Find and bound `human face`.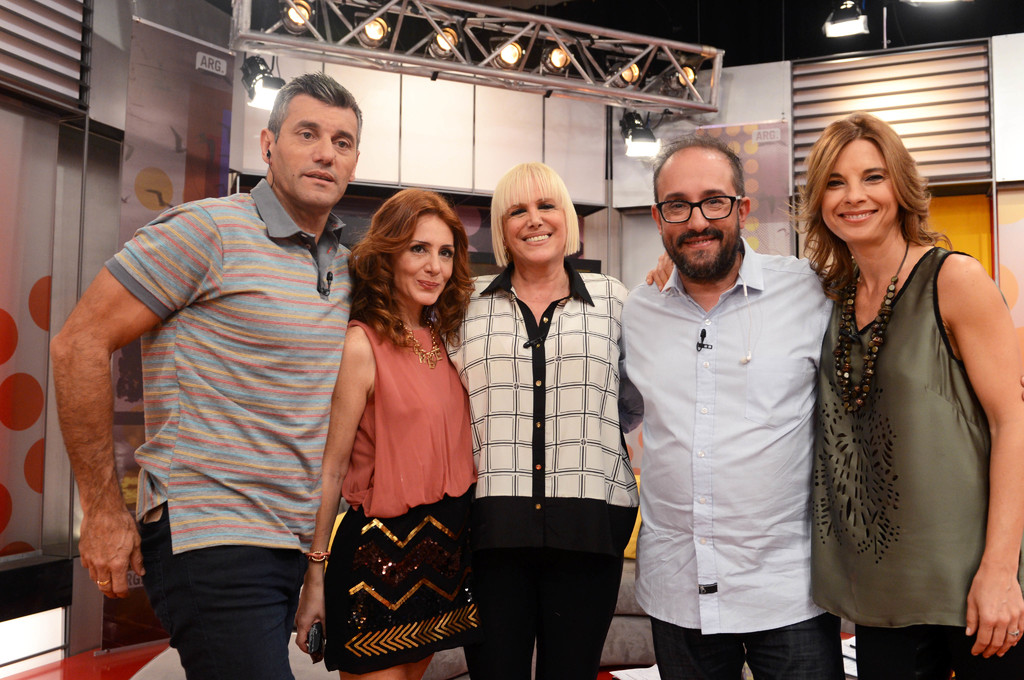
Bound: box=[653, 147, 740, 279].
